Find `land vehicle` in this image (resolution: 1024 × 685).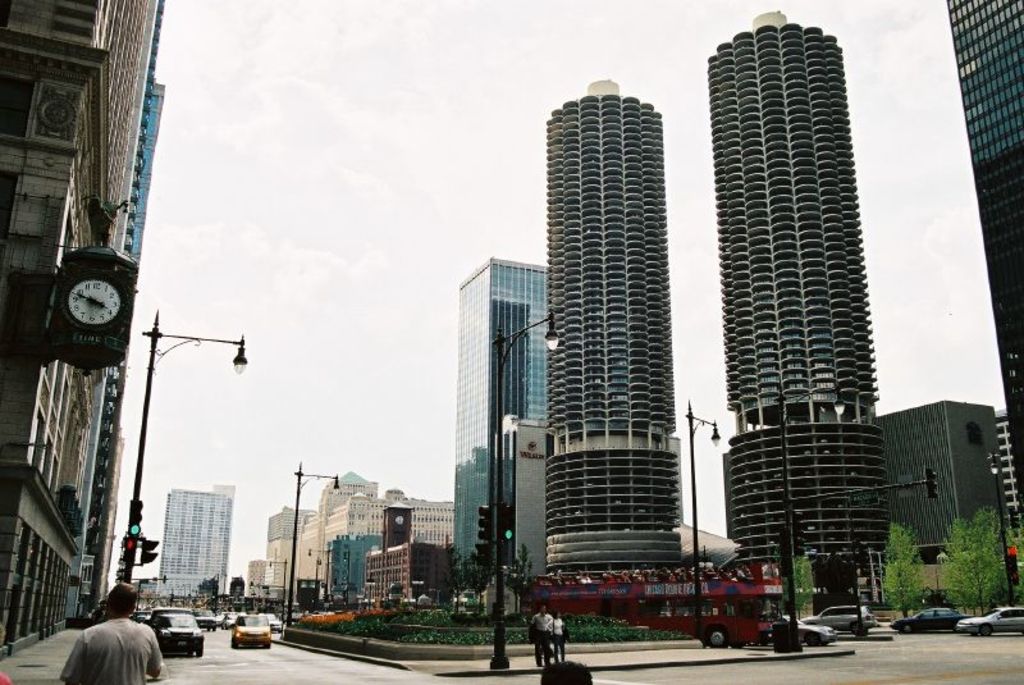
549 575 824 663.
